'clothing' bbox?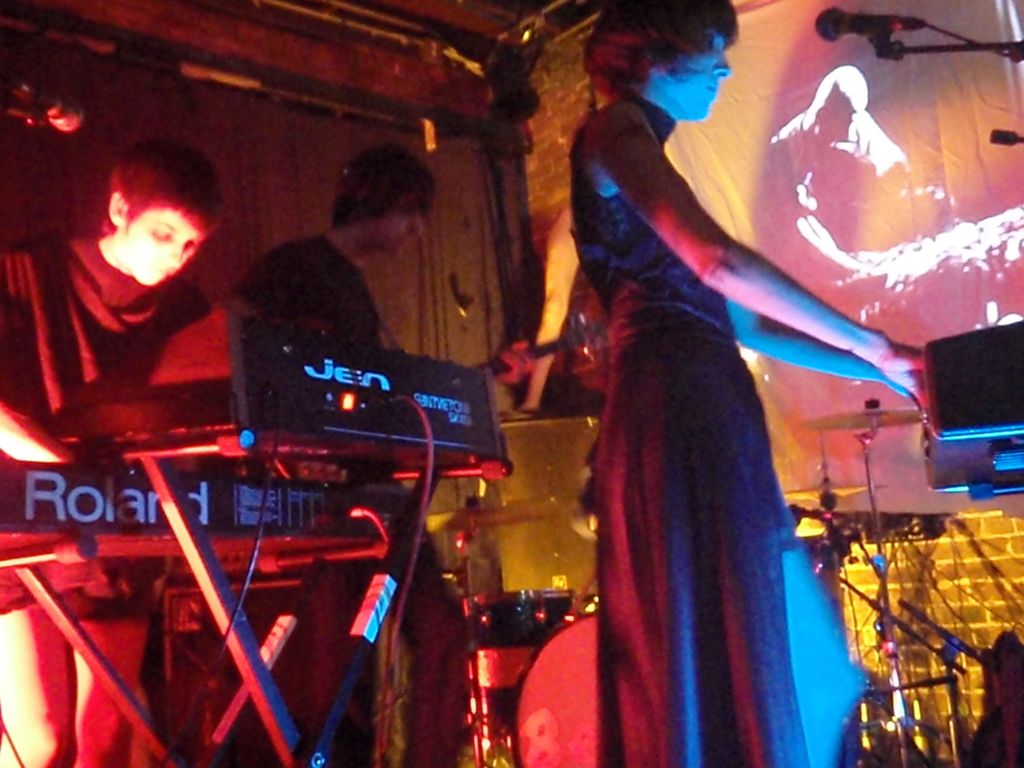
572:94:813:767
